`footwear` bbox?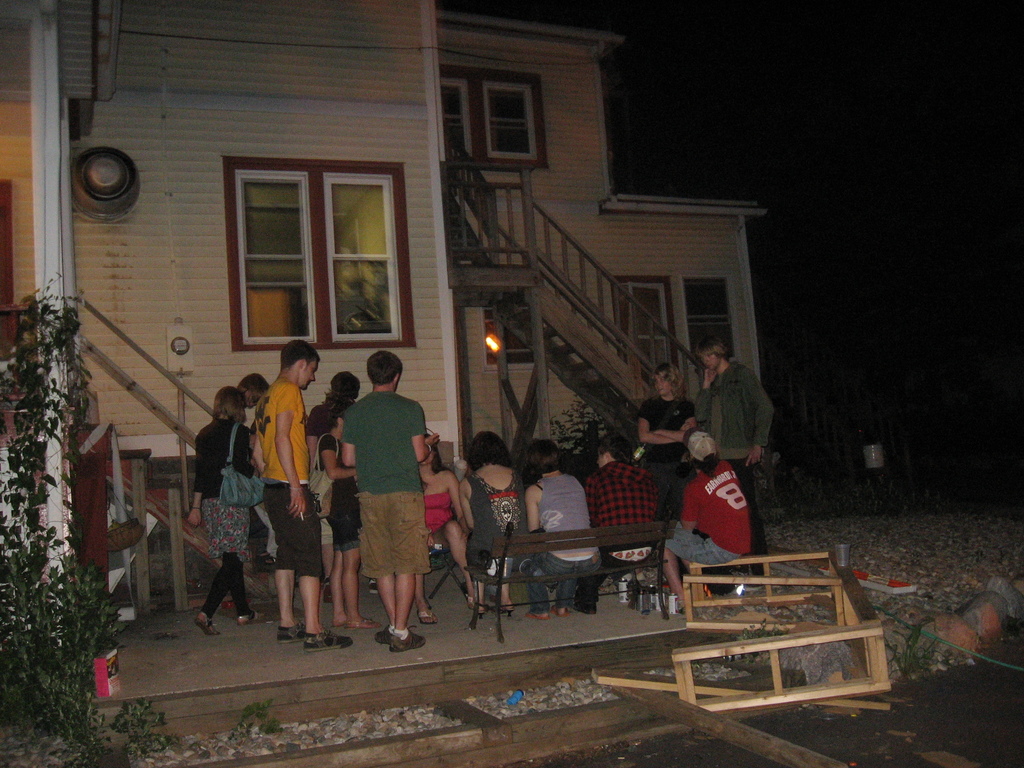
550:600:567:616
